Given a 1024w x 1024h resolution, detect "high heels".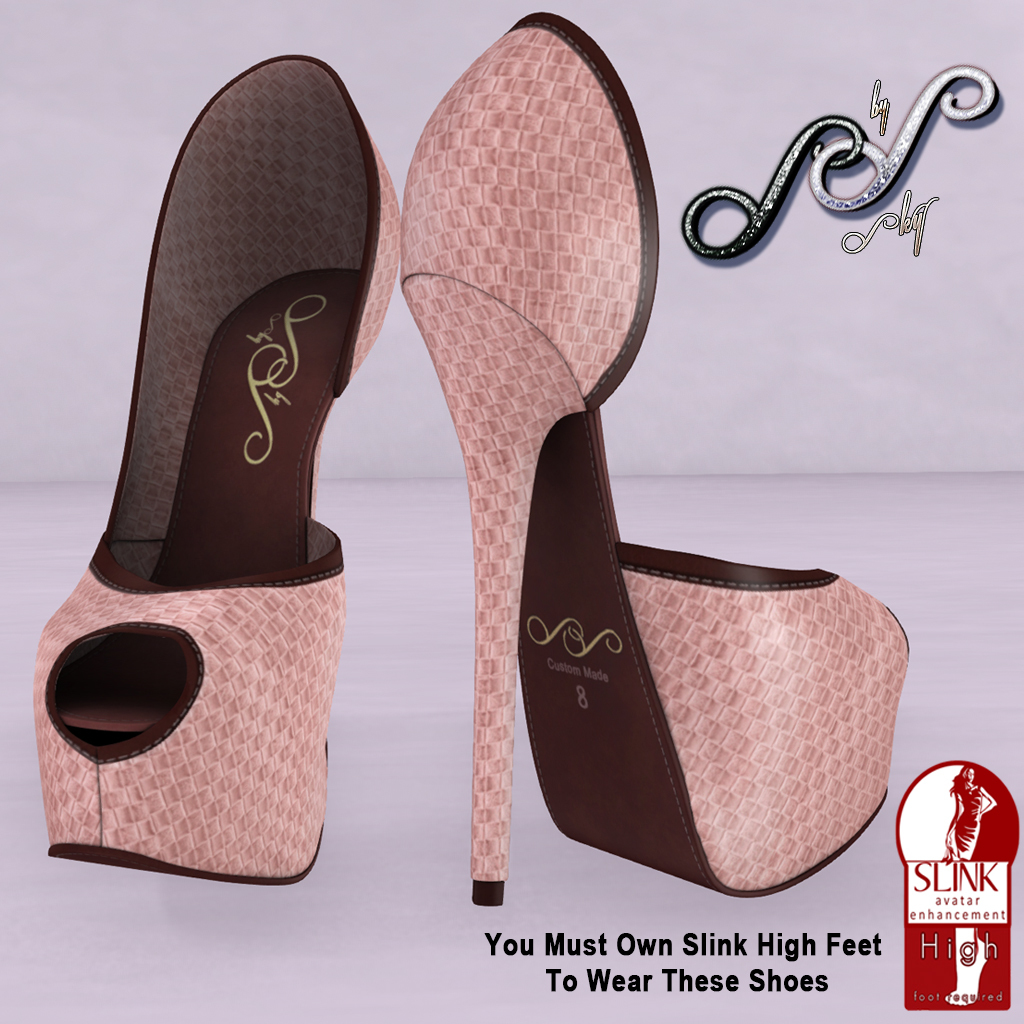
select_region(25, 54, 398, 886).
